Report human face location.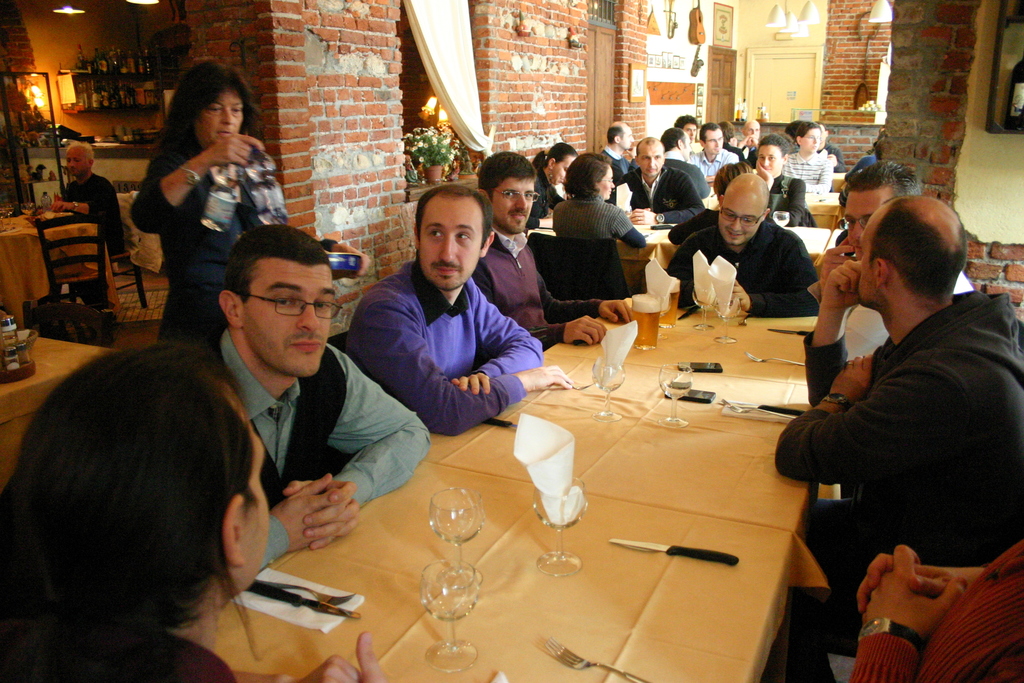
Report: (left=637, top=145, right=666, bottom=179).
